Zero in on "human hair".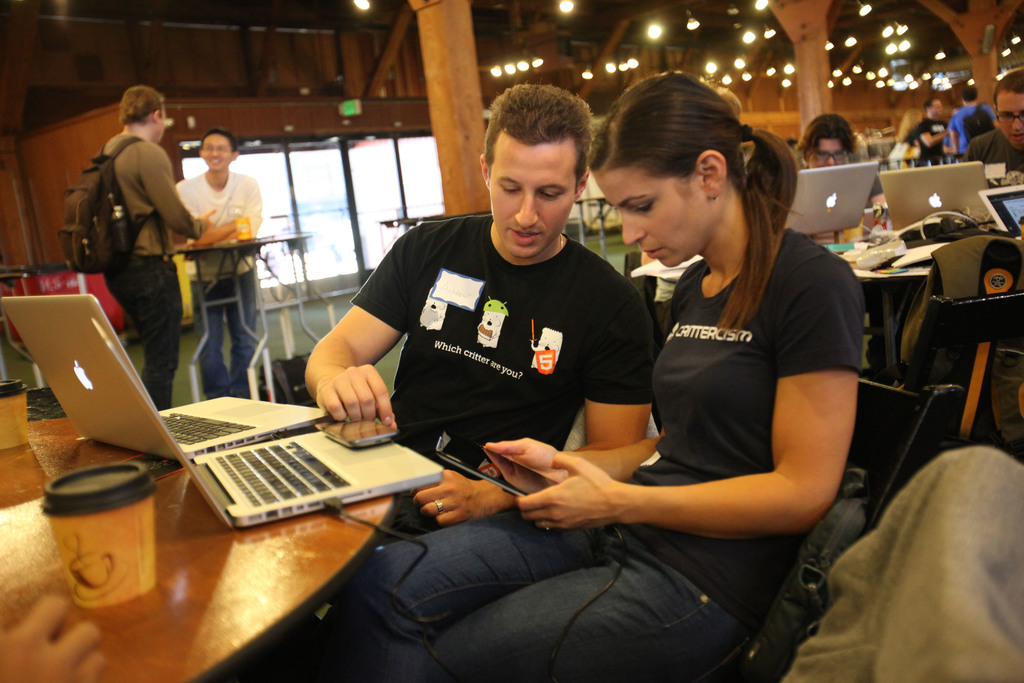
Zeroed in: 962/85/980/105.
